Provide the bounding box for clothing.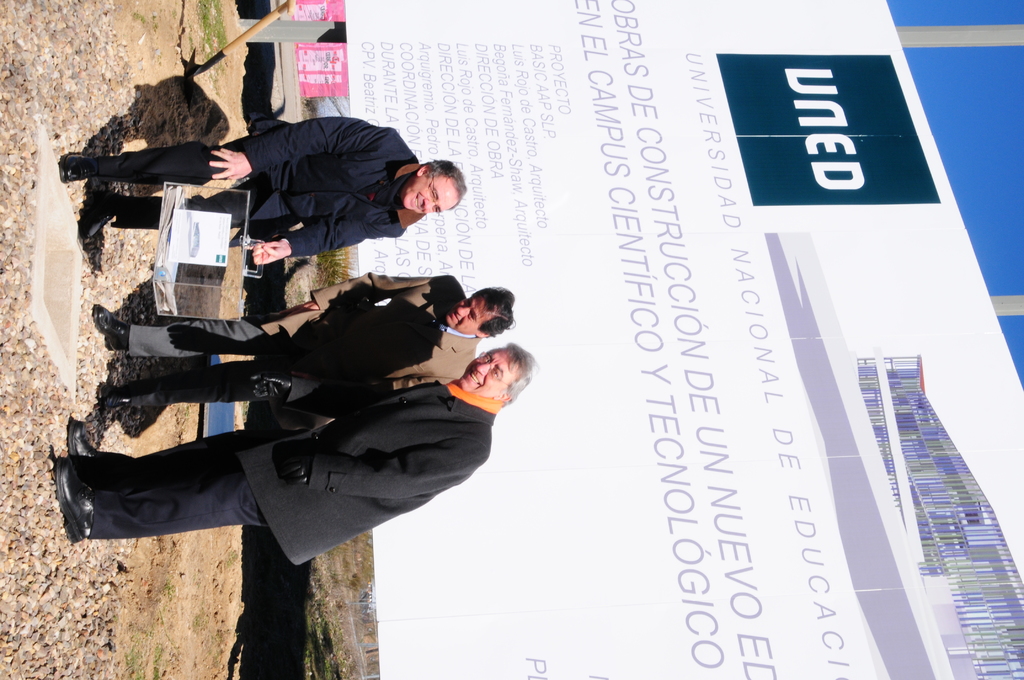
Rect(239, 373, 493, 574).
